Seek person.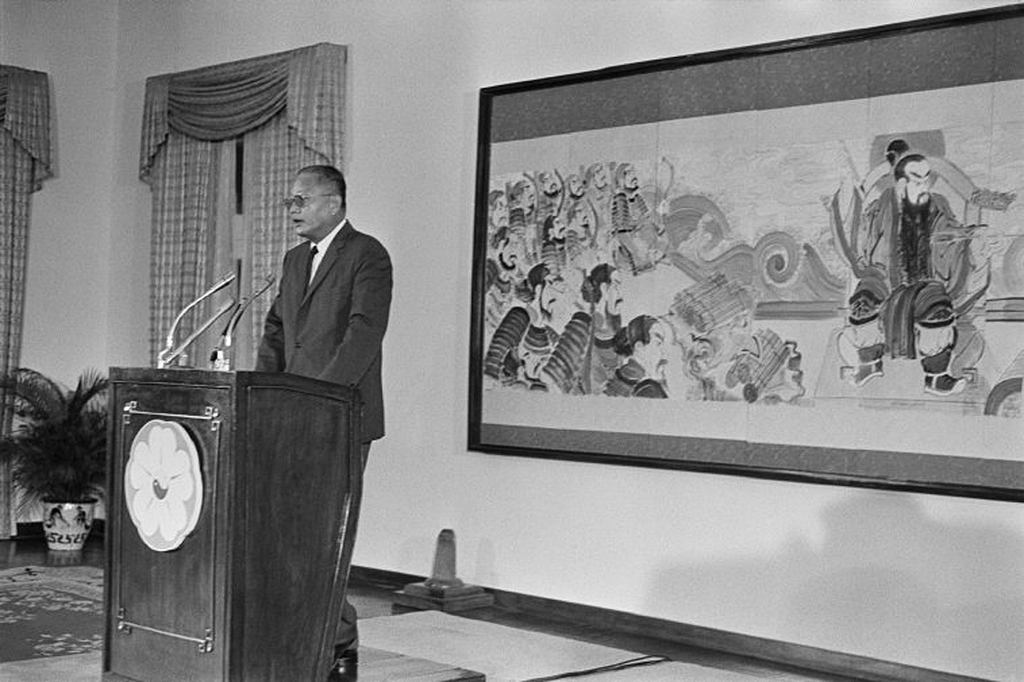
489:190:509:256.
